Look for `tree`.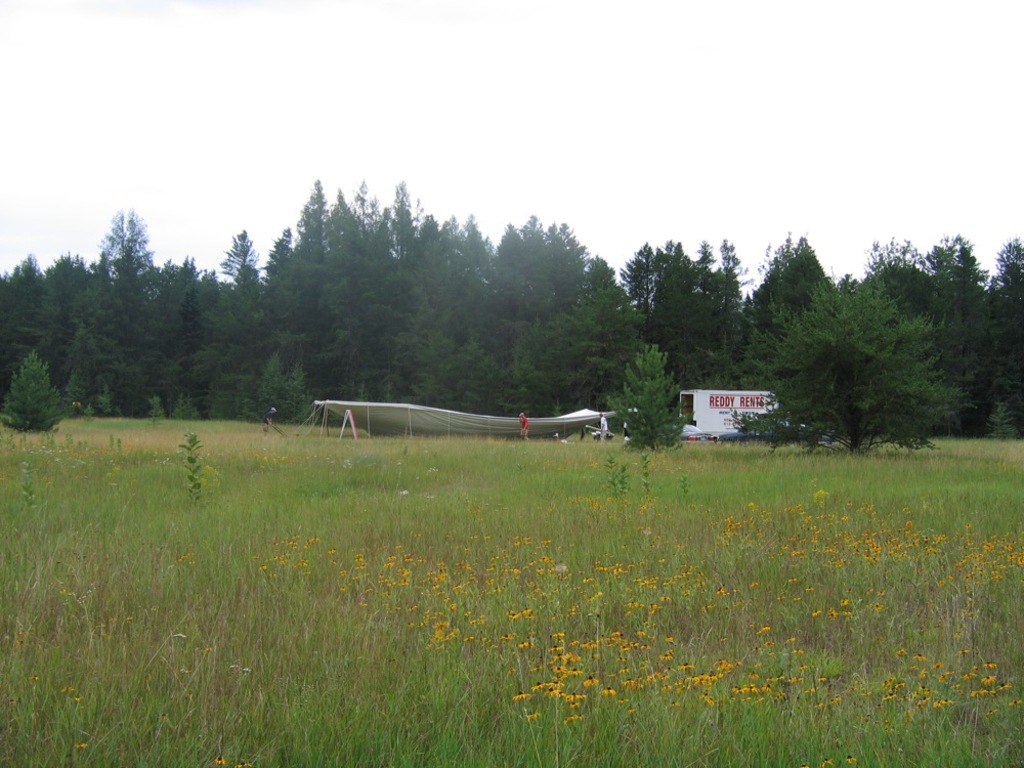
Found: [left=634, top=244, right=763, bottom=434].
